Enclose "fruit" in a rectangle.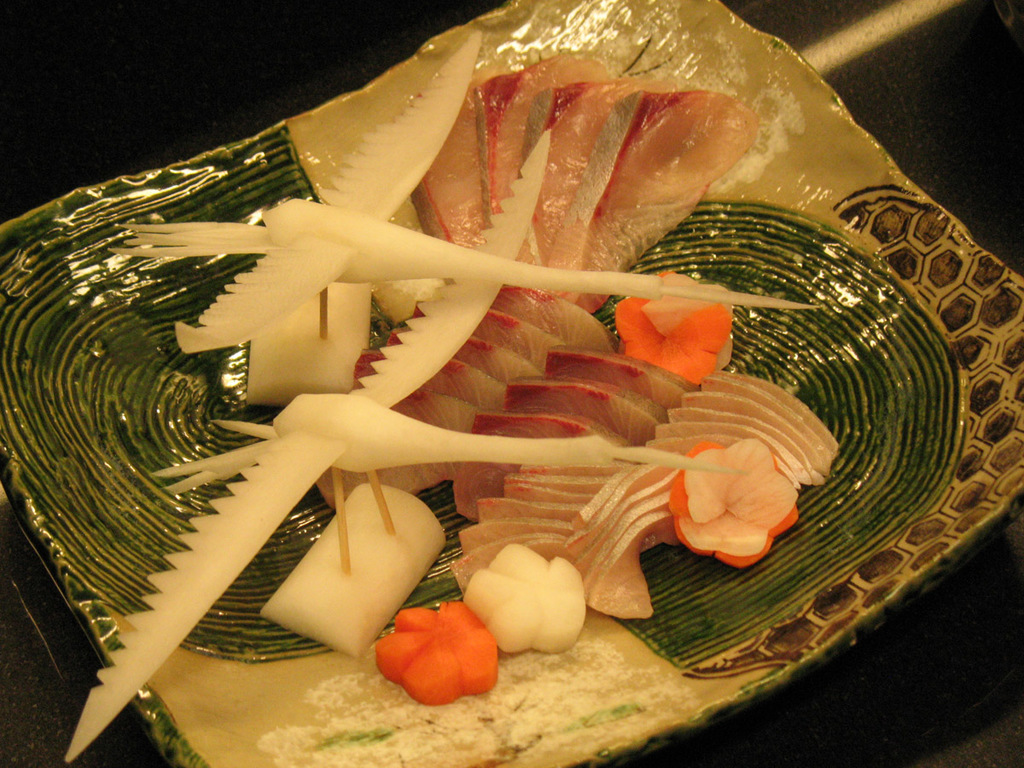
select_region(461, 538, 588, 656).
